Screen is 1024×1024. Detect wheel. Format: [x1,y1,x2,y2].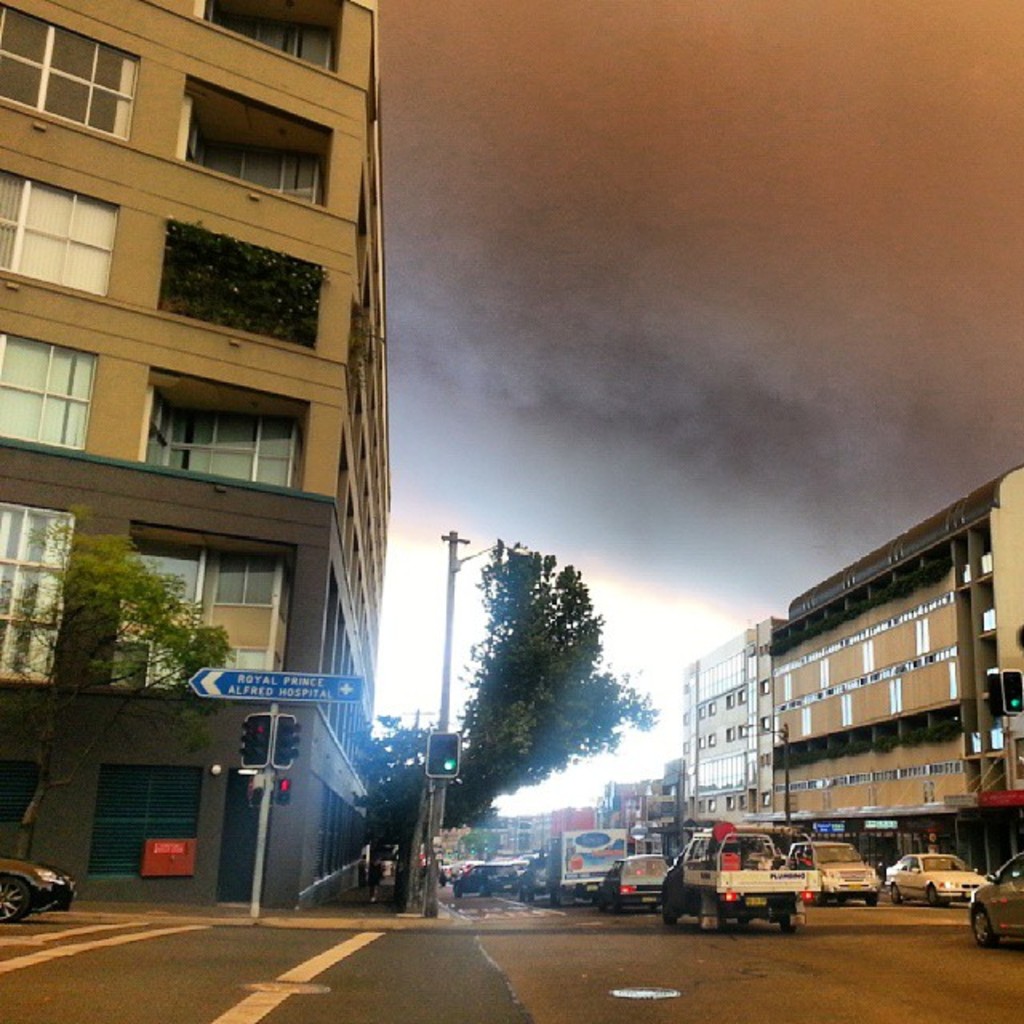
[0,877,34,930].
